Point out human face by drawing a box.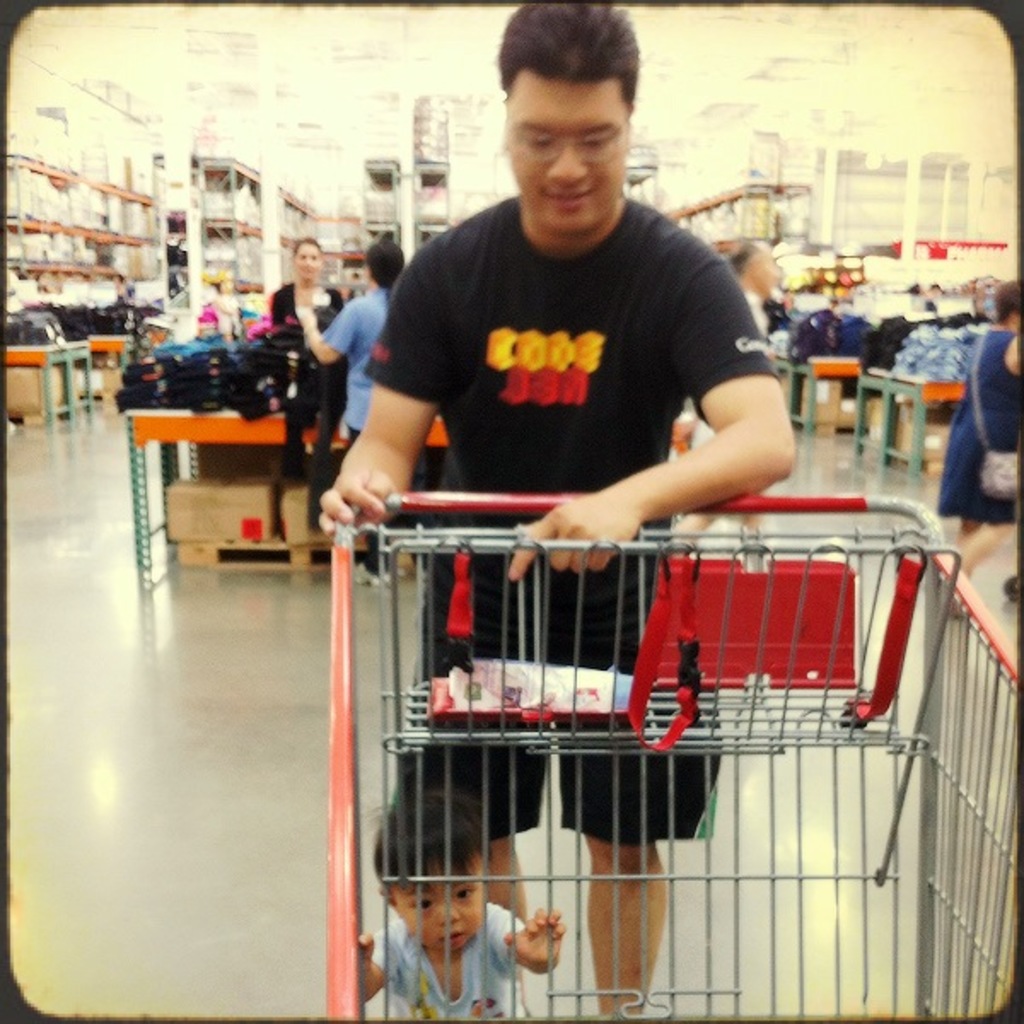
292,242,331,288.
